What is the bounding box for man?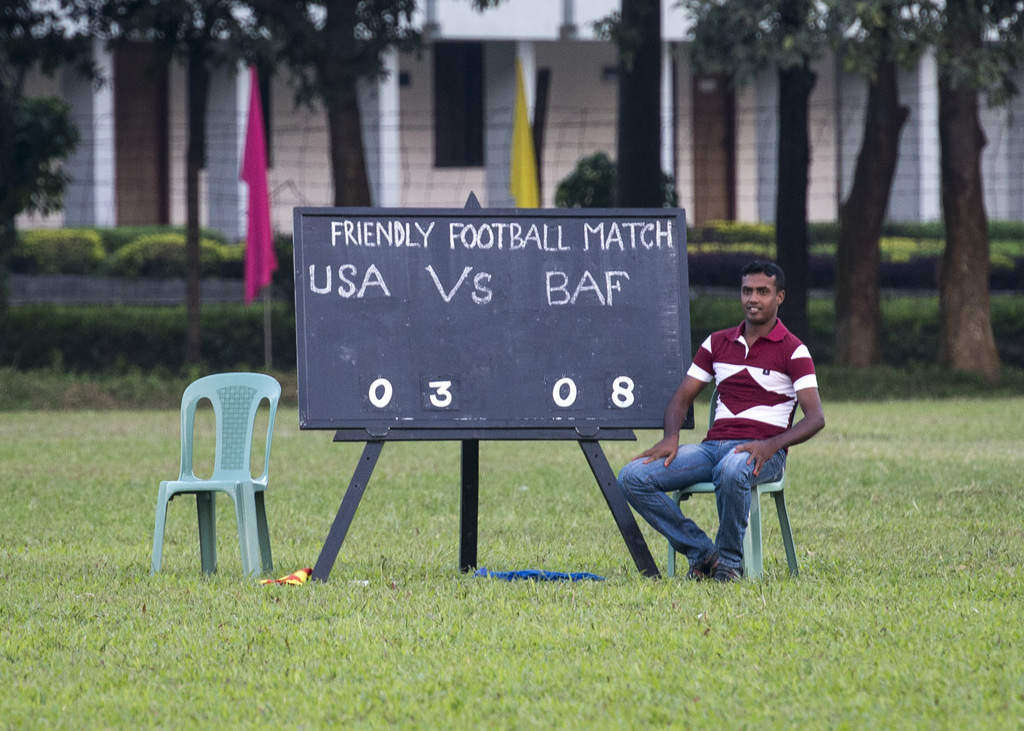
Rect(622, 269, 835, 597).
